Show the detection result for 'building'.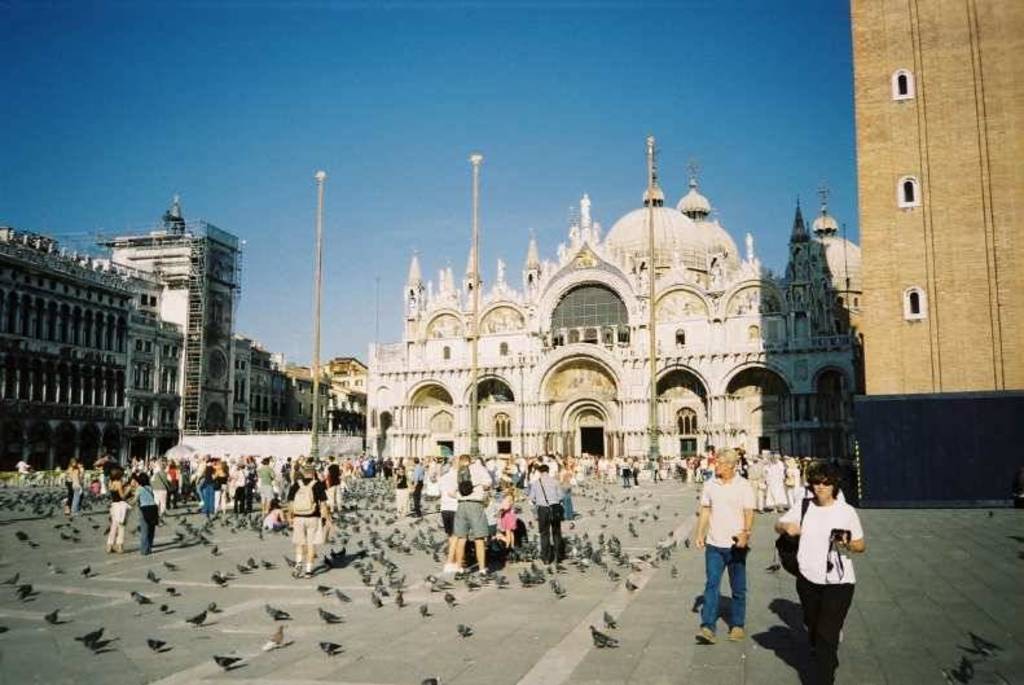
374:136:865:465.
